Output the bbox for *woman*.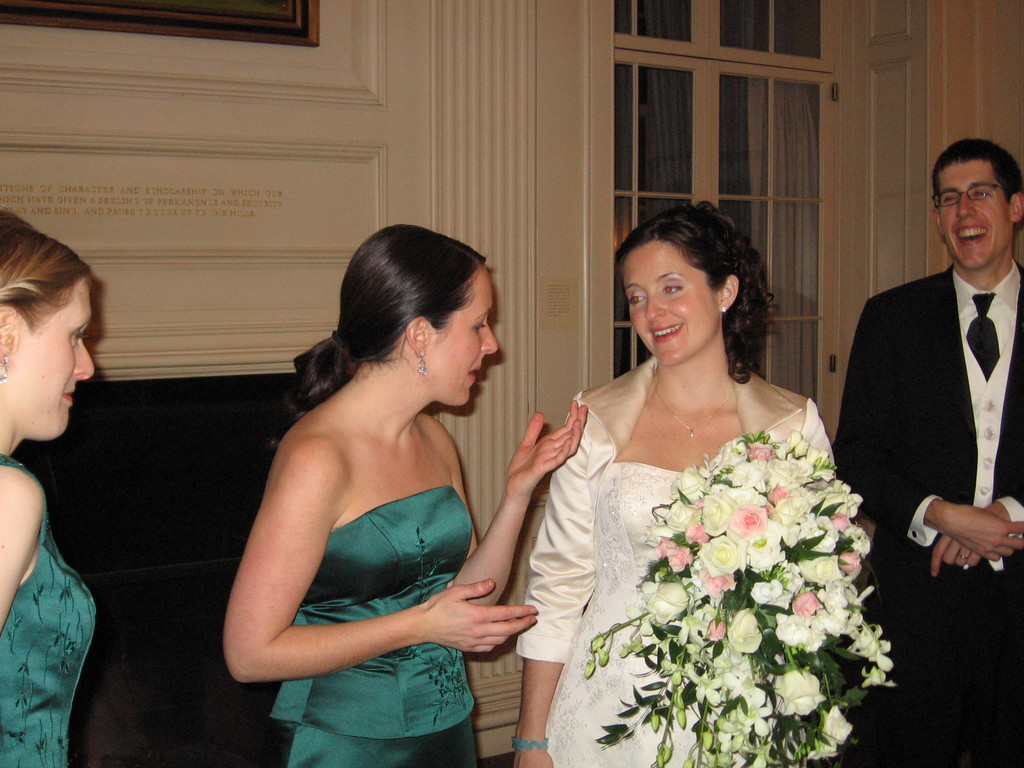
{"left": 0, "top": 207, "right": 98, "bottom": 767}.
